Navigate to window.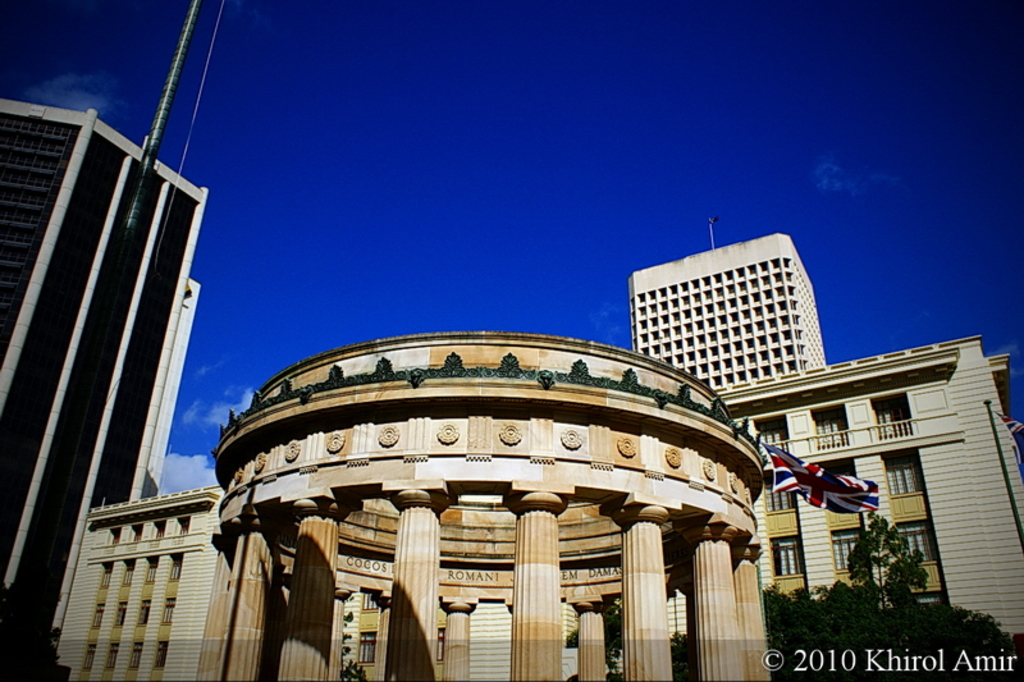
Navigation target: 357,633,376,664.
